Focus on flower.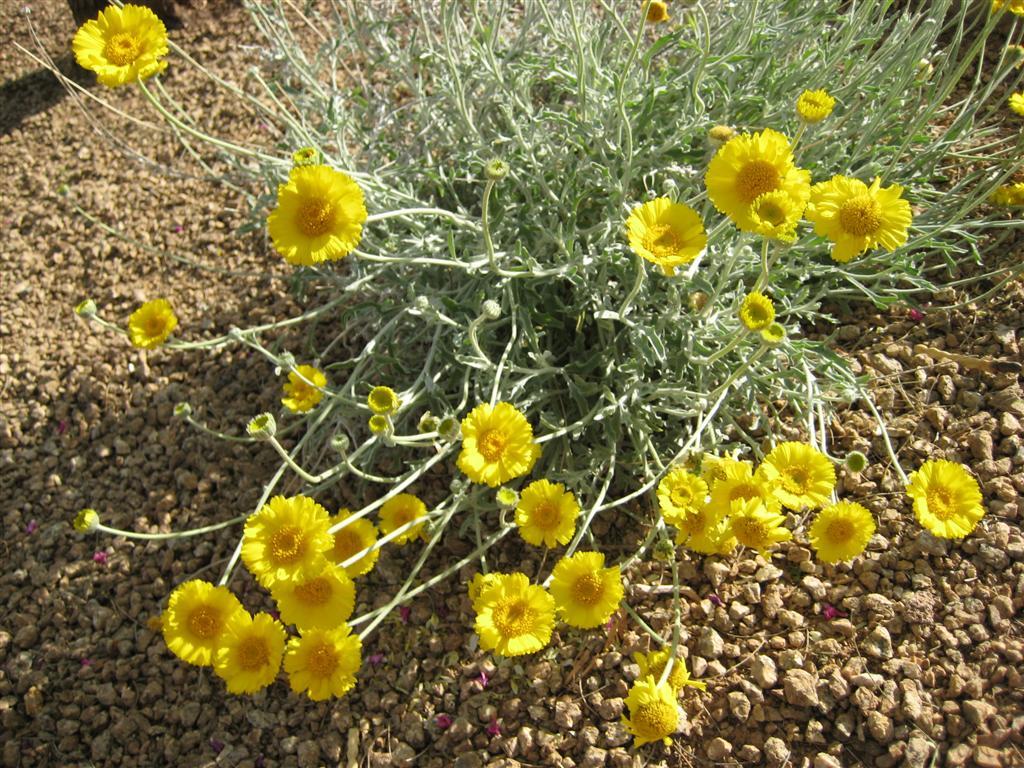
Focused at locate(1007, 87, 1023, 118).
